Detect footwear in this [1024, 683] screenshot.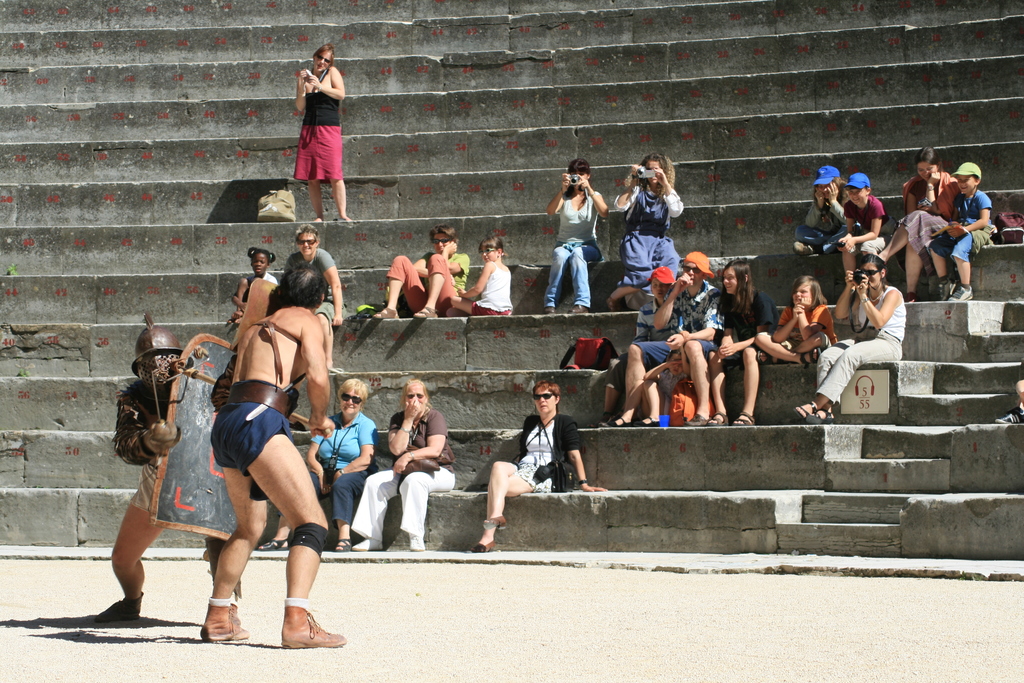
Detection: 999:404:1023:422.
